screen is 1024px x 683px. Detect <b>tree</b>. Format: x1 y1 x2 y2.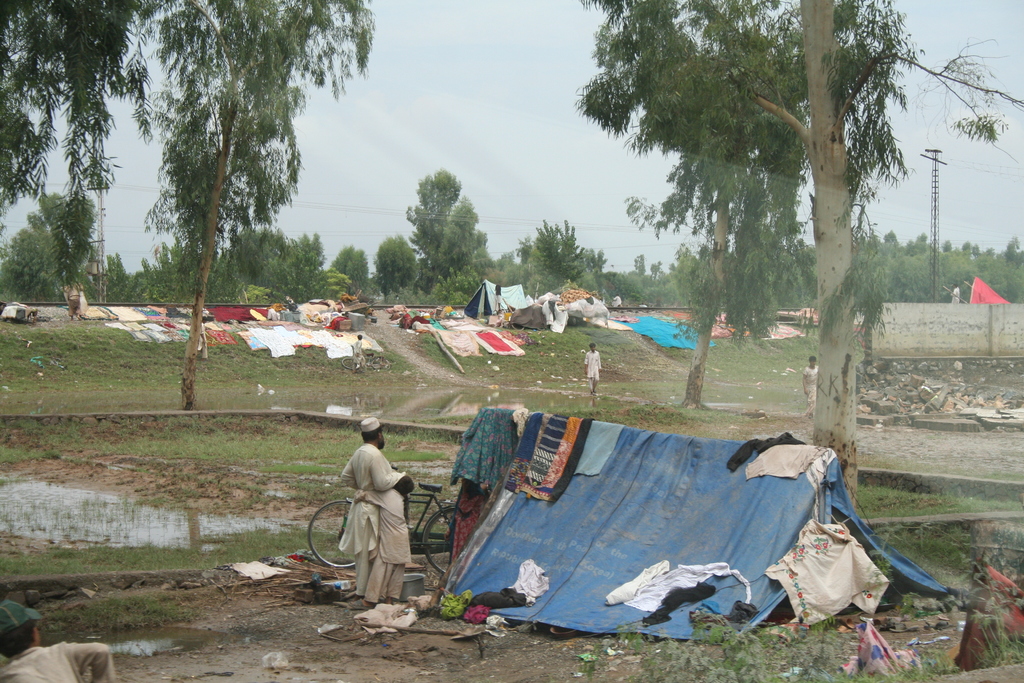
371 235 419 284.
